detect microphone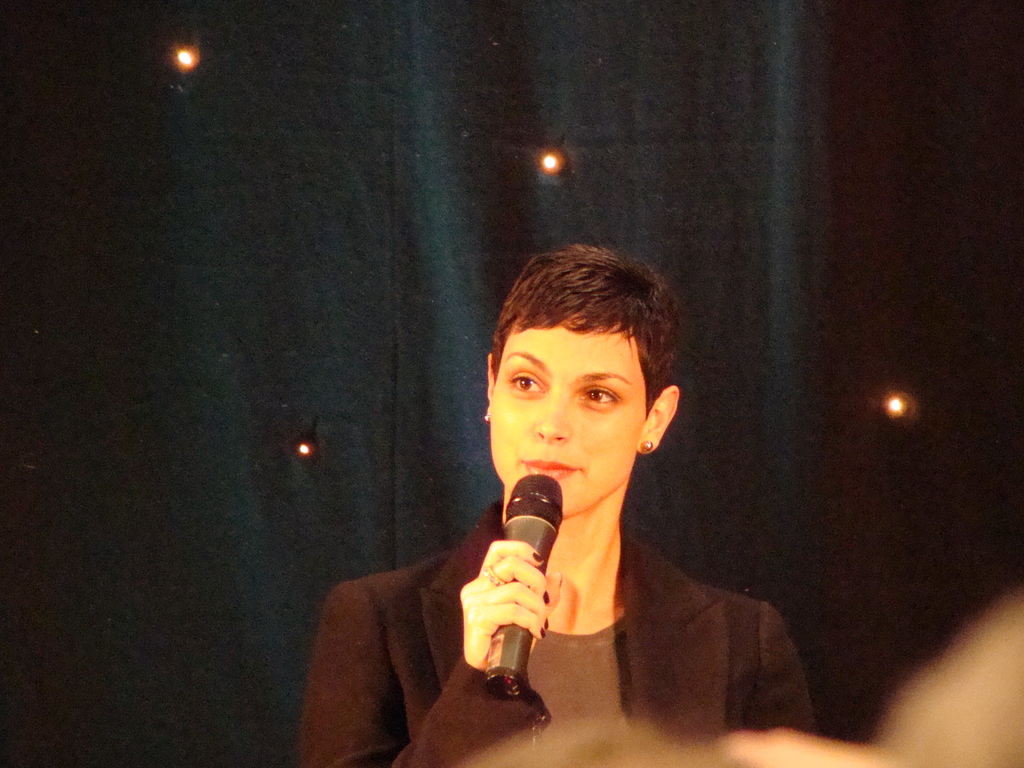
[488, 474, 561, 701]
